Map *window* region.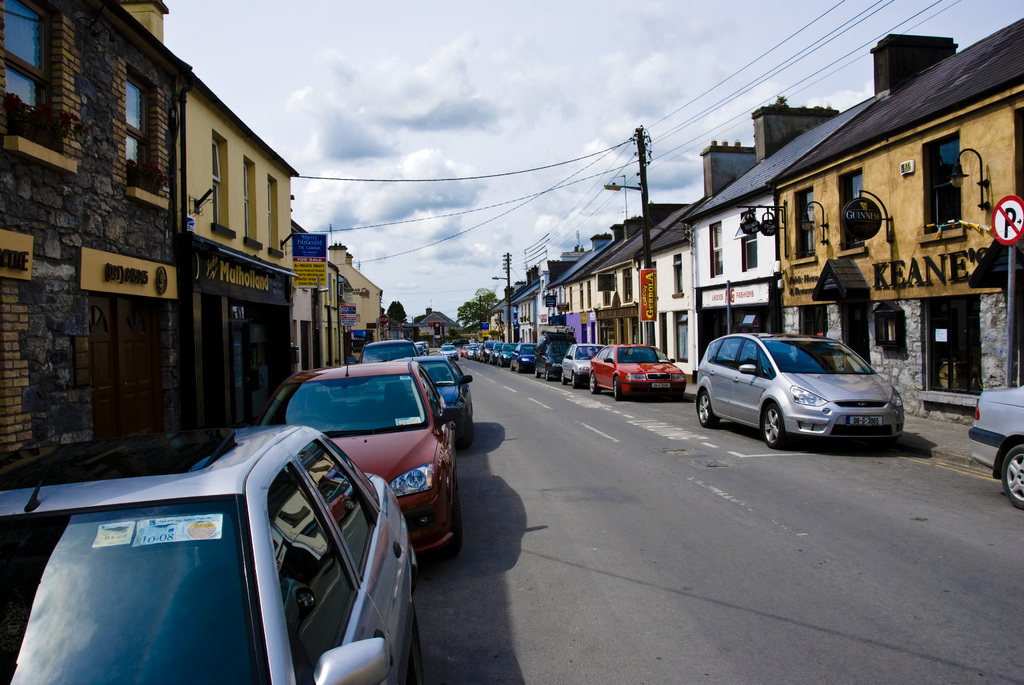
Mapped to [left=738, top=207, right=756, bottom=272].
